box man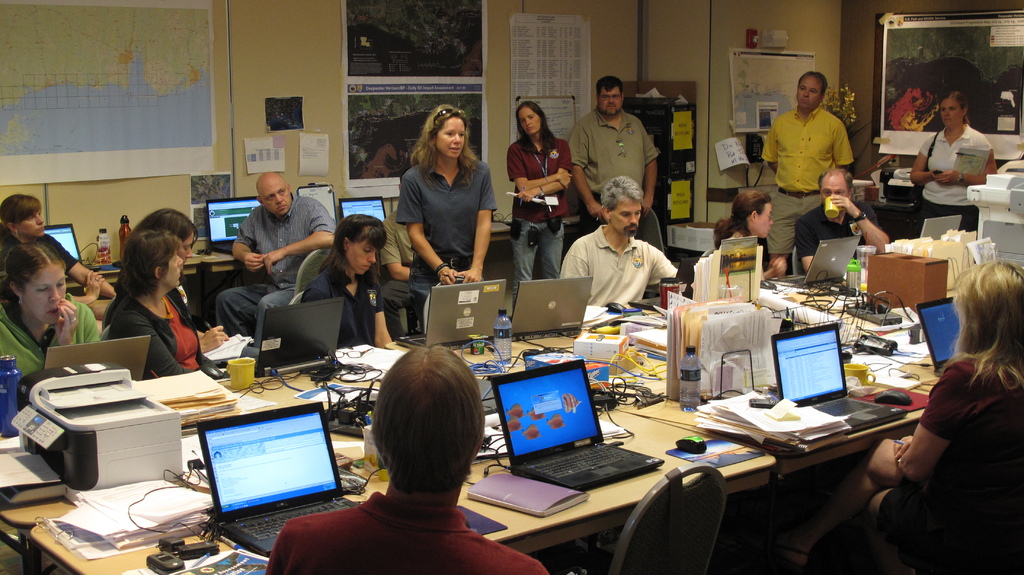
568 78 669 253
